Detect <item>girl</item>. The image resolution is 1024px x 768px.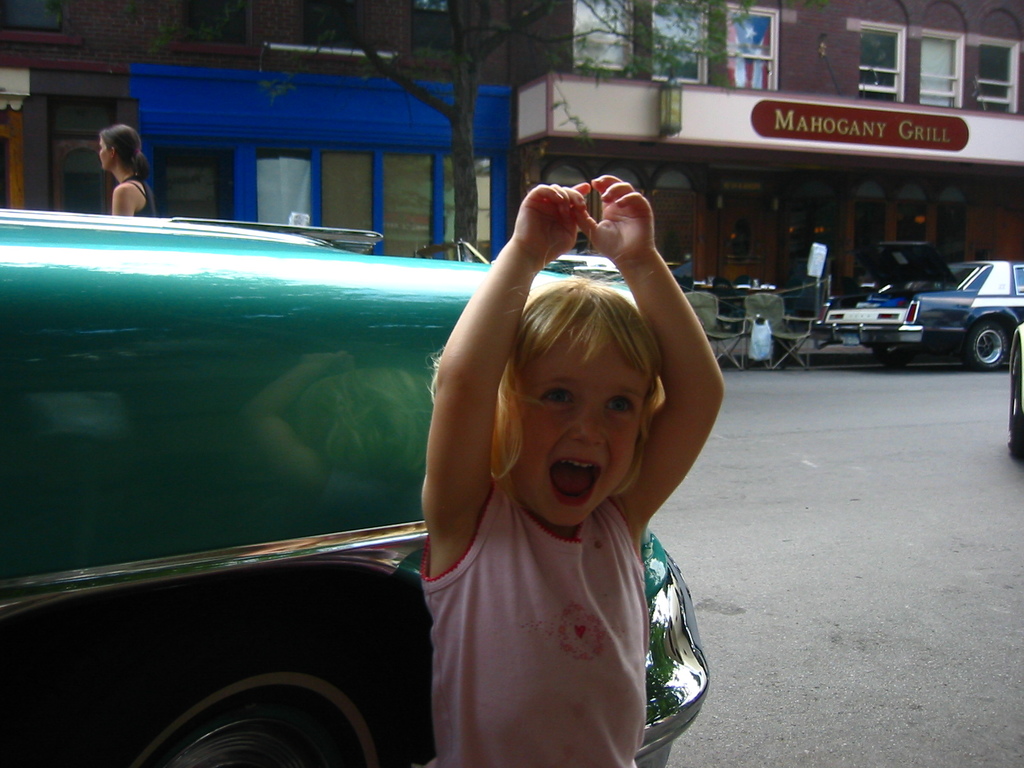
[416,166,727,767].
